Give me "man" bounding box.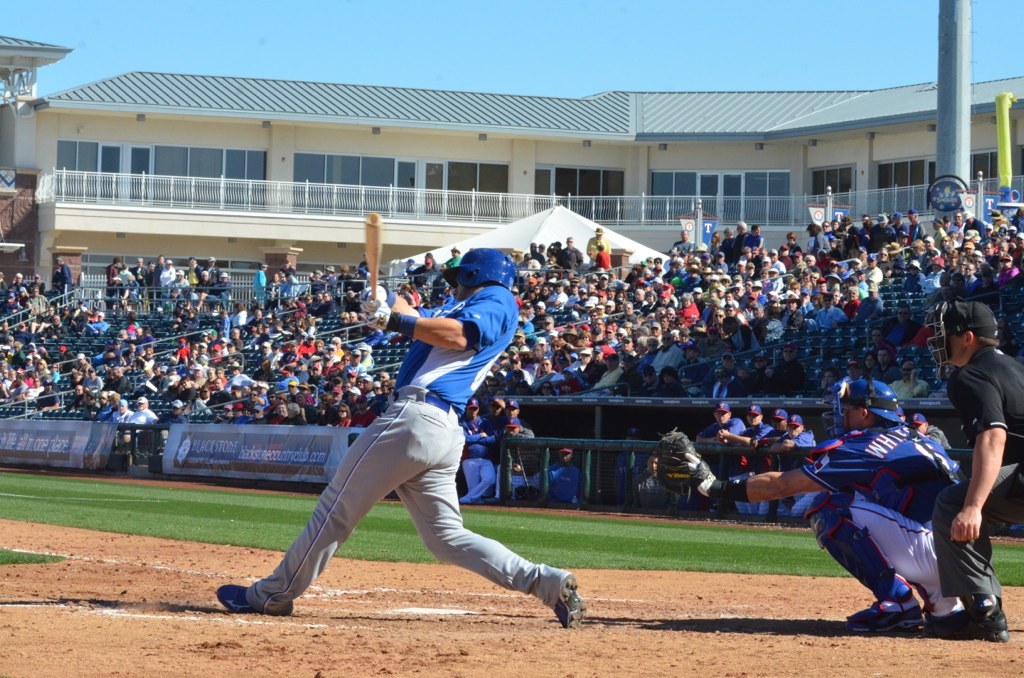
l=458, t=400, r=497, b=502.
